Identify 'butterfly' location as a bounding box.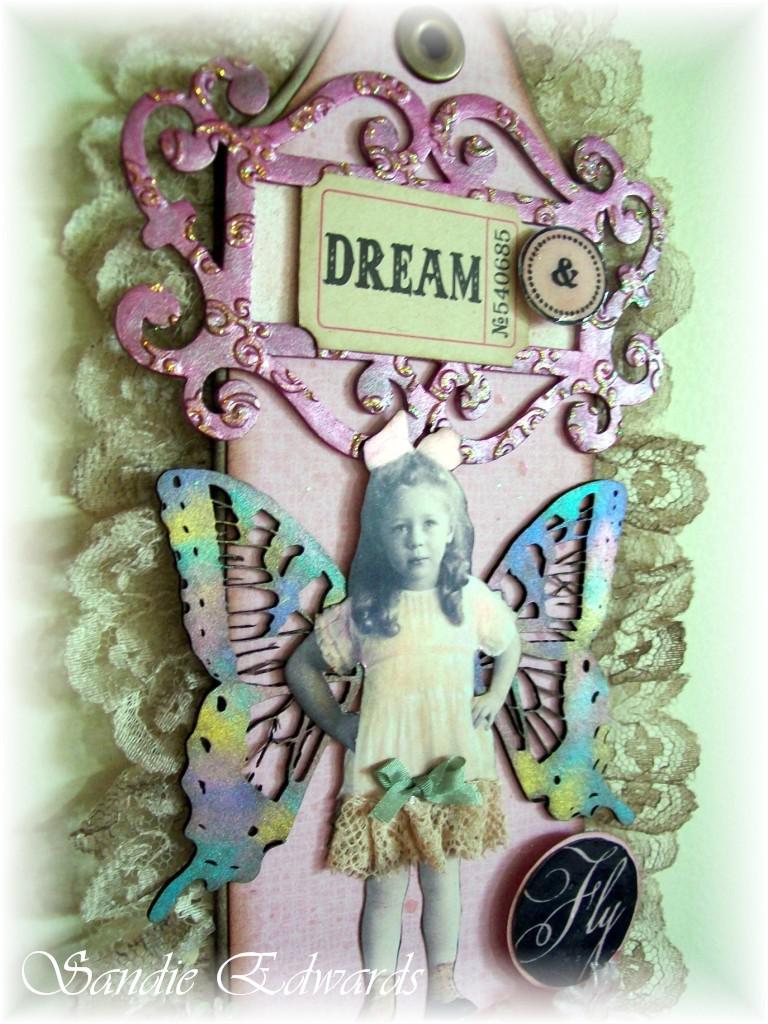
bbox=[144, 462, 628, 923].
